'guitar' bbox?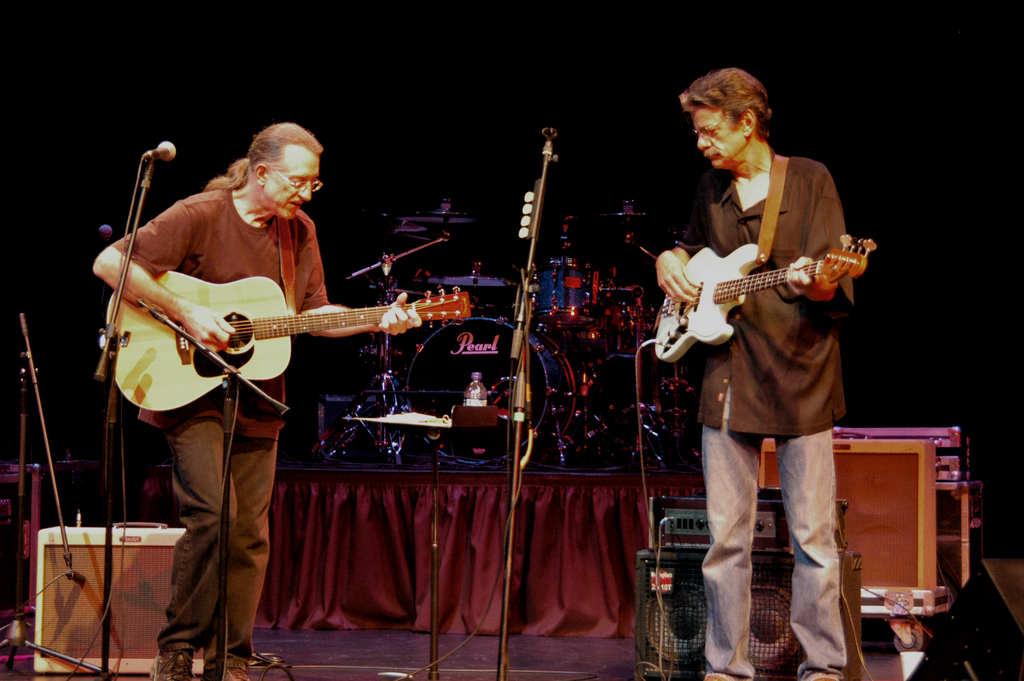
Rect(653, 233, 880, 359)
